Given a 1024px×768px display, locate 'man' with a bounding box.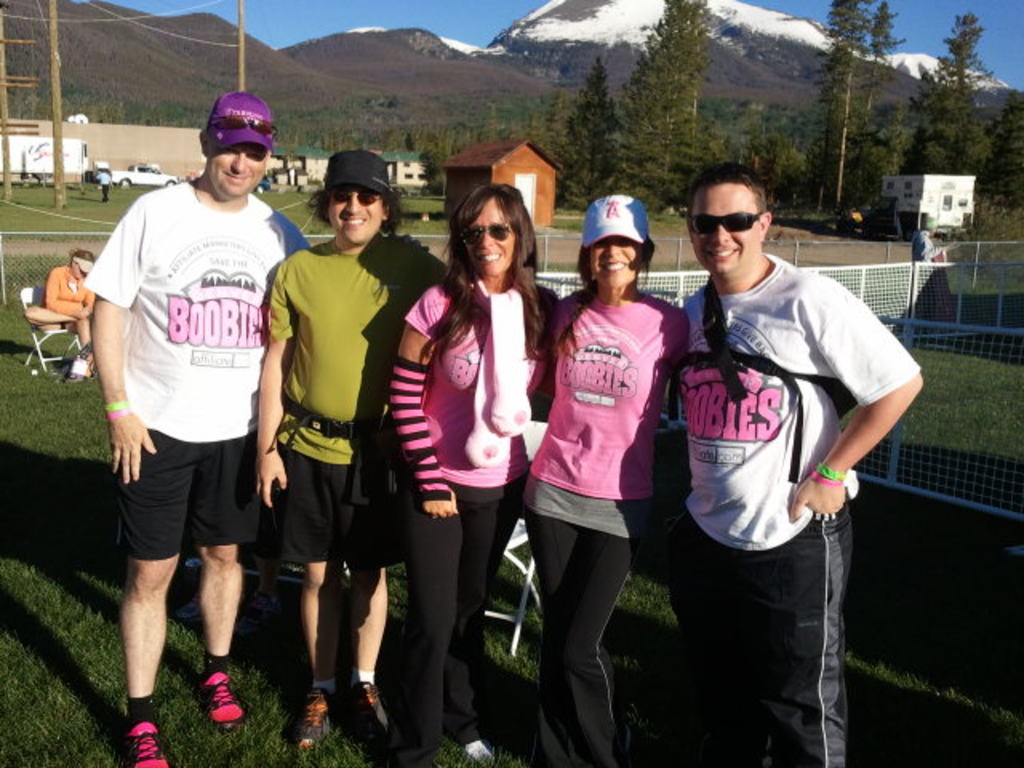
Located: l=648, t=165, r=931, b=762.
